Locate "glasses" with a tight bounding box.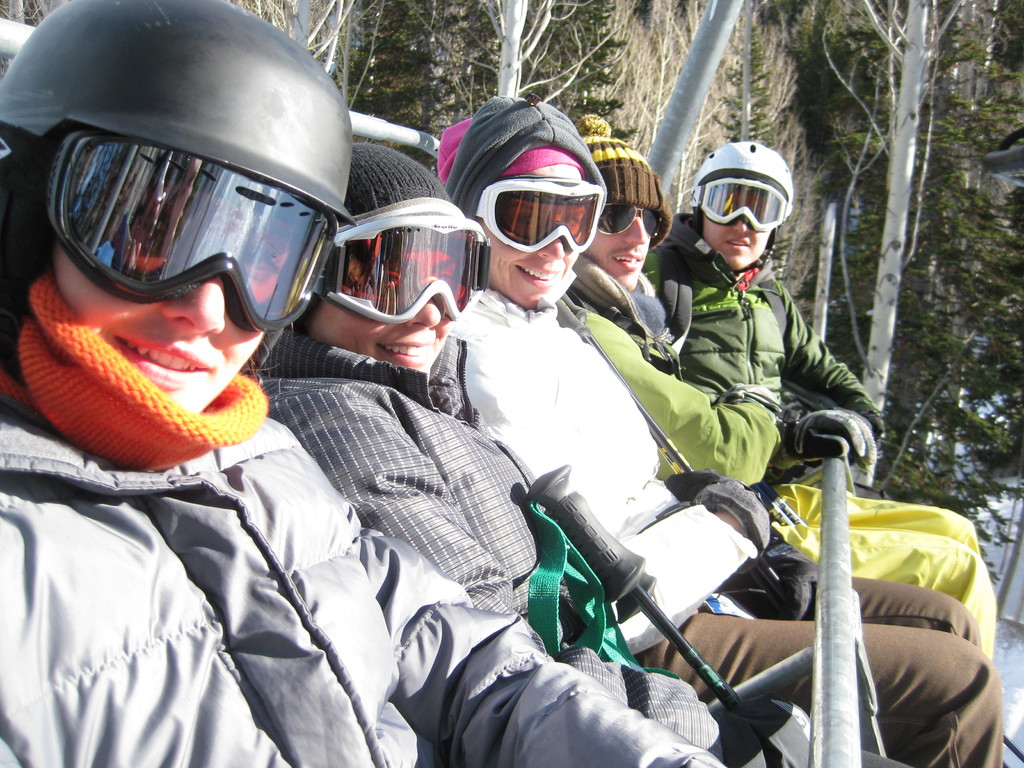
<bbox>468, 179, 611, 259</bbox>.
